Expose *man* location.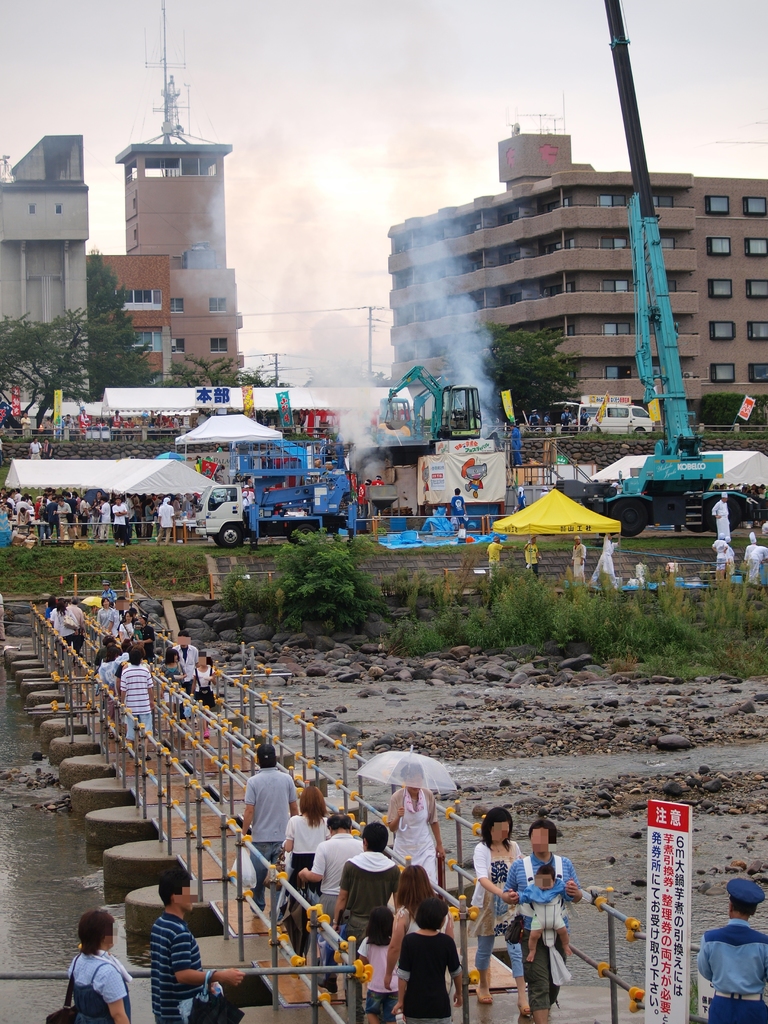
Exposed at {"left": 147, "top": 867, "right": 244, "bottom": 1023}.
